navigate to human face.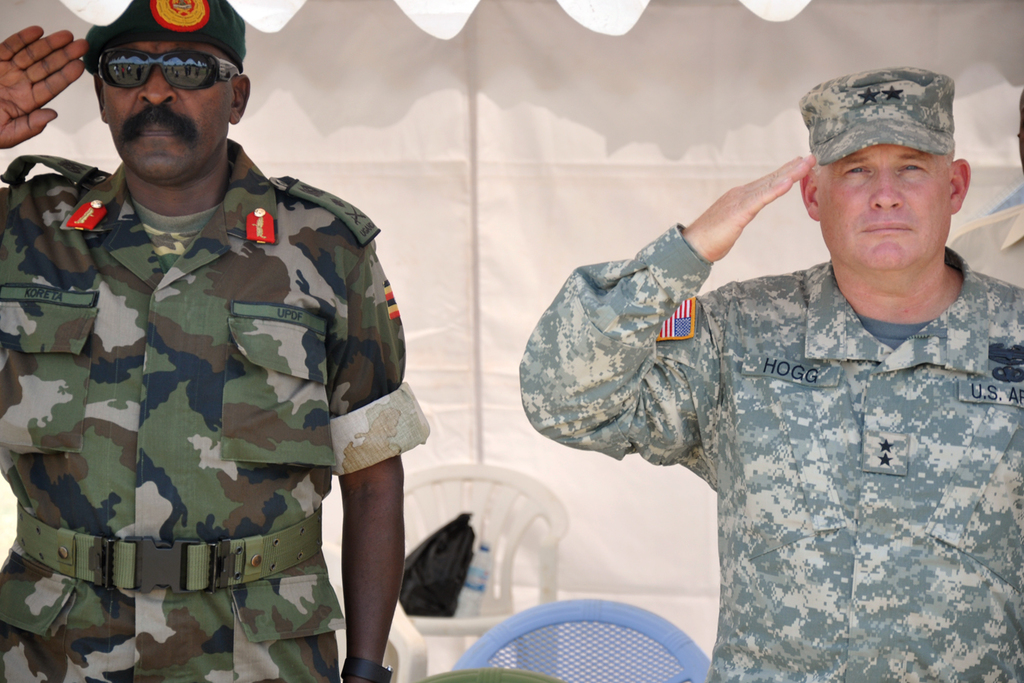
Navigation target: 816, 143, 954, 274.
